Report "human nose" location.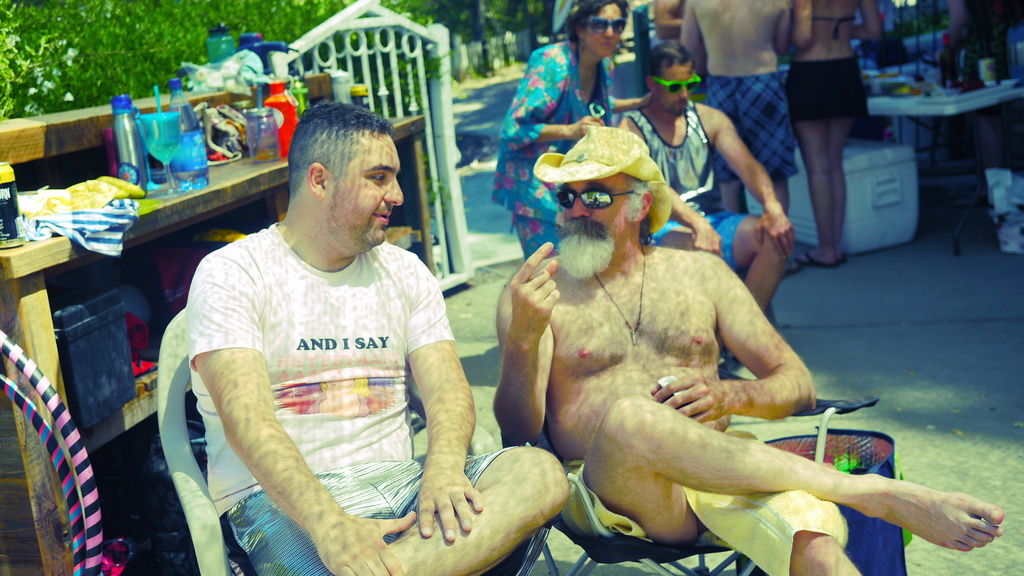
Report: pyautogui.locateOnScreen(384, 180, 401, 203).
